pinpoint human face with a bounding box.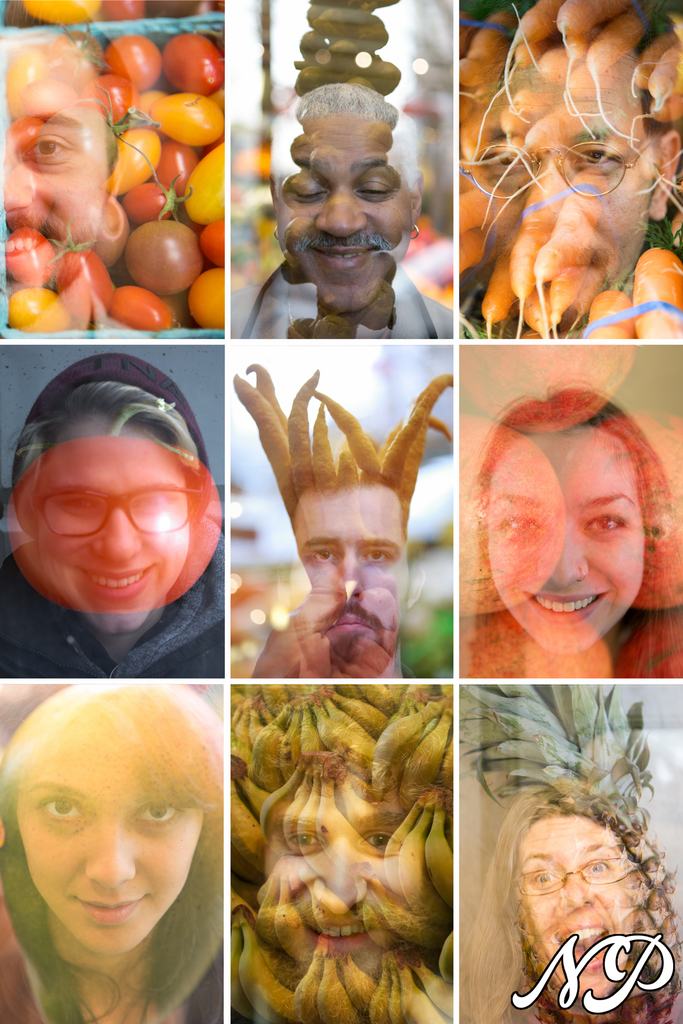
select_region(277, 115, 412, 314).
